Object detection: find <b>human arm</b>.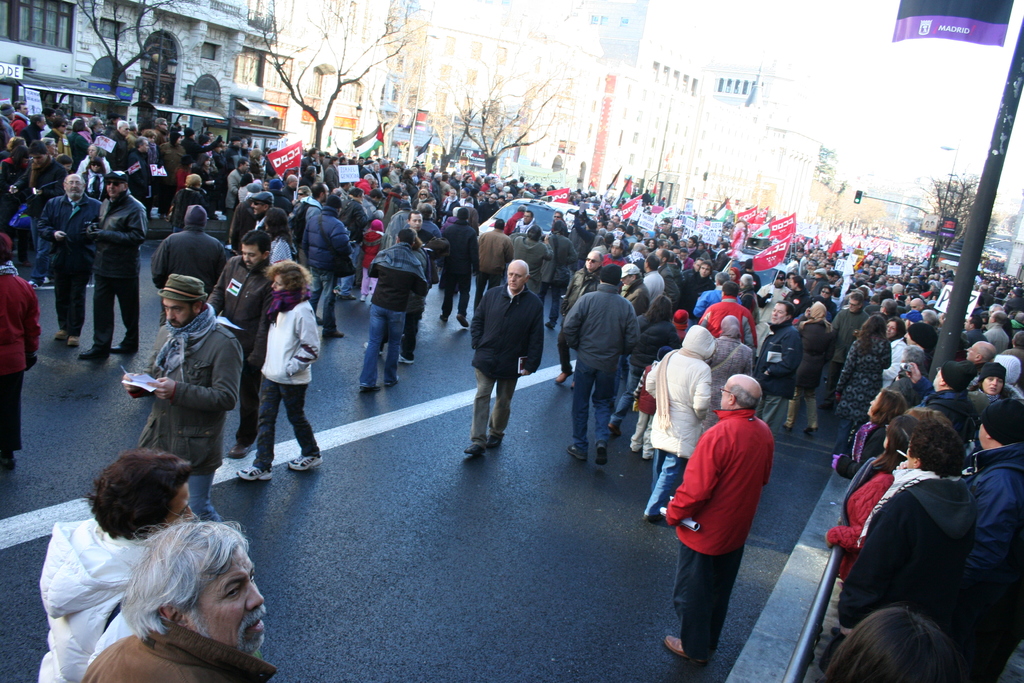
box(467, 293, 484, 352).
